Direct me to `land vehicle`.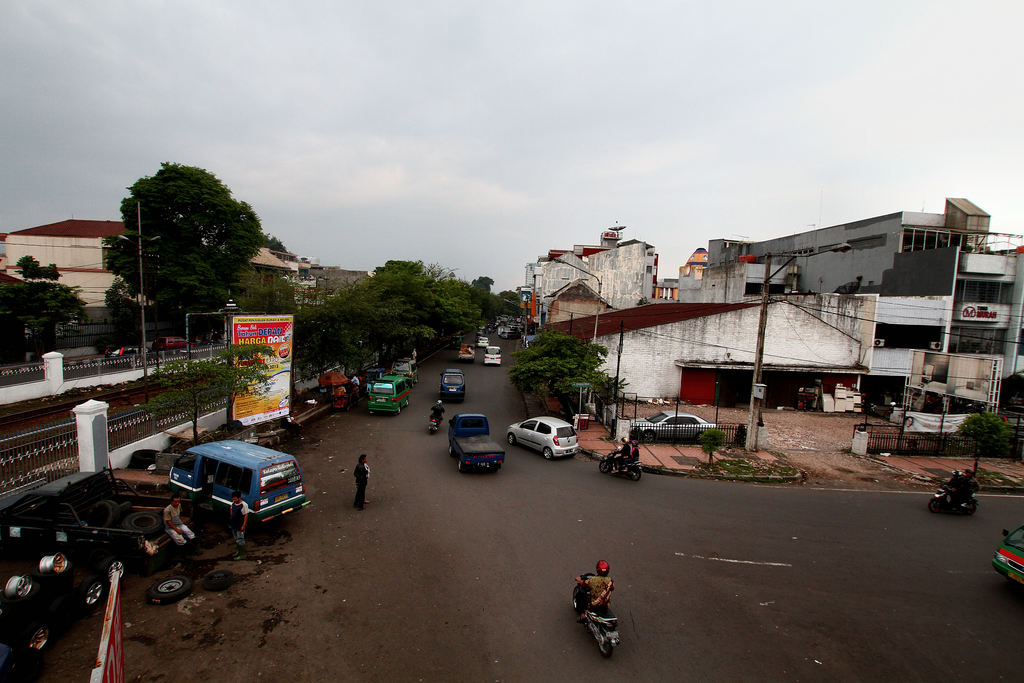
Direction: crop(506, 416, 580, 461).
